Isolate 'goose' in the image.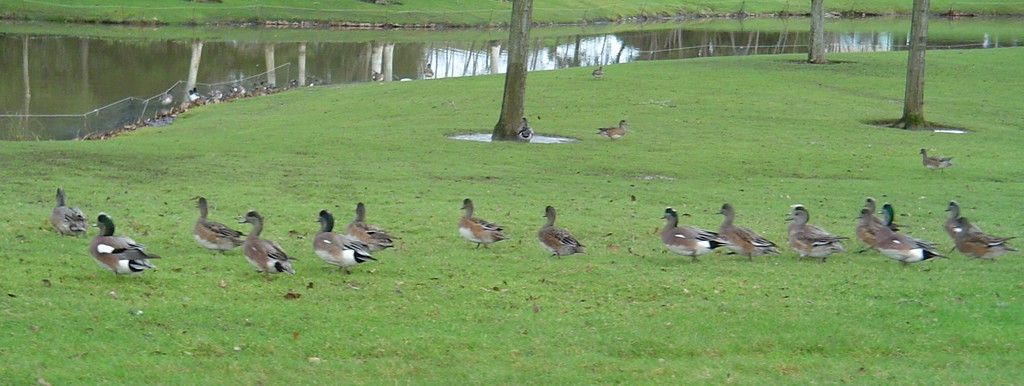
Isolated region: l=780, t=203, r=849, b=257.
